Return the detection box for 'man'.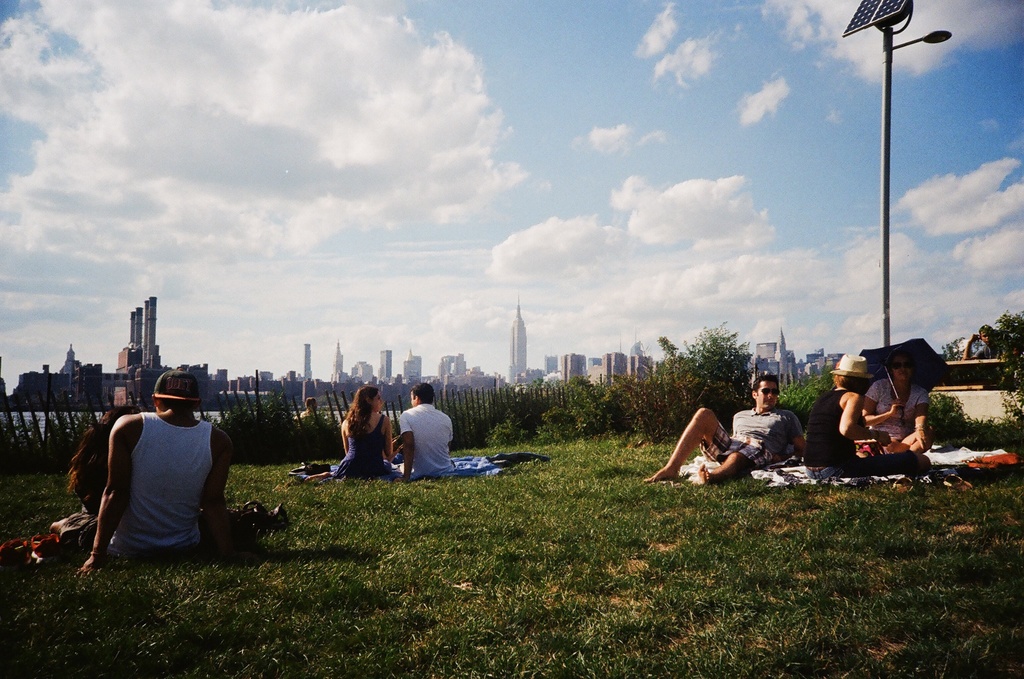
398 381 460 483.
